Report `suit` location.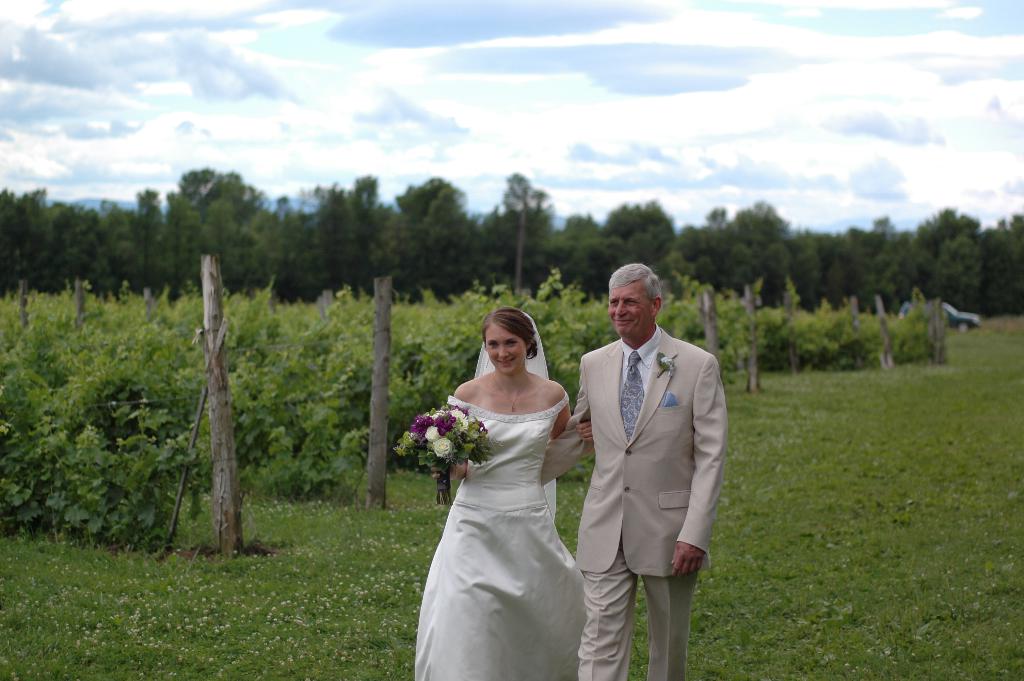
Report: [left=575, top=262, right=729, bottom=680].
